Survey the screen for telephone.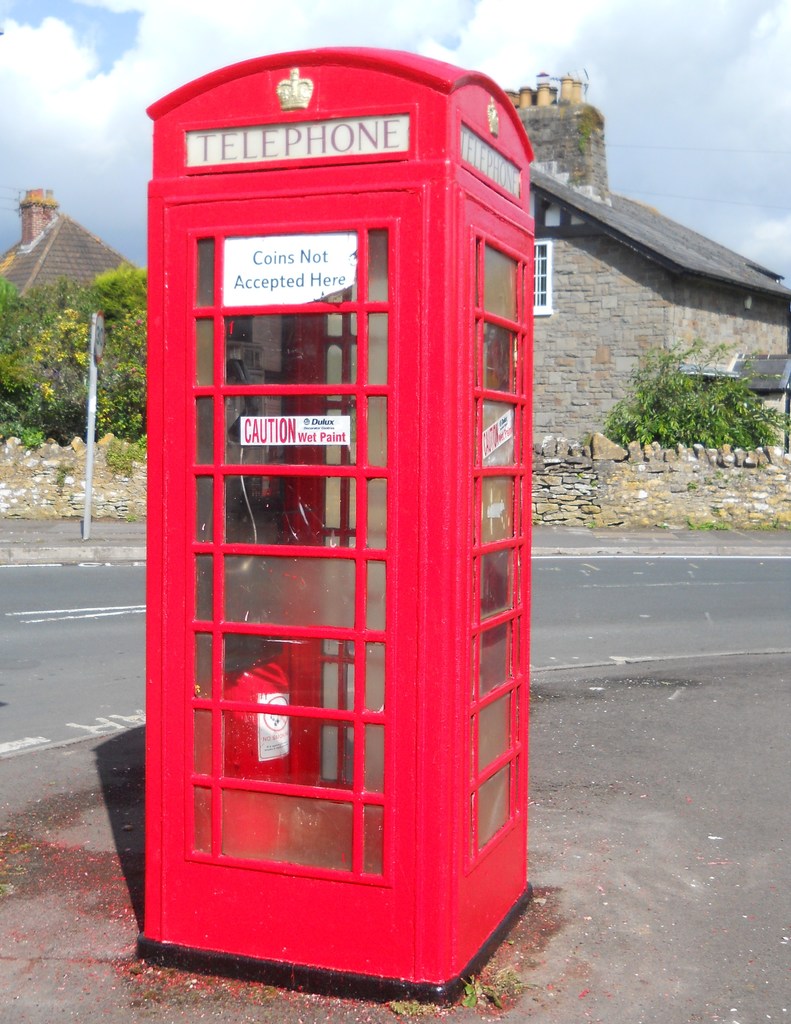
Survey found: x1=220 y1=335 x2=270 y2=579.
